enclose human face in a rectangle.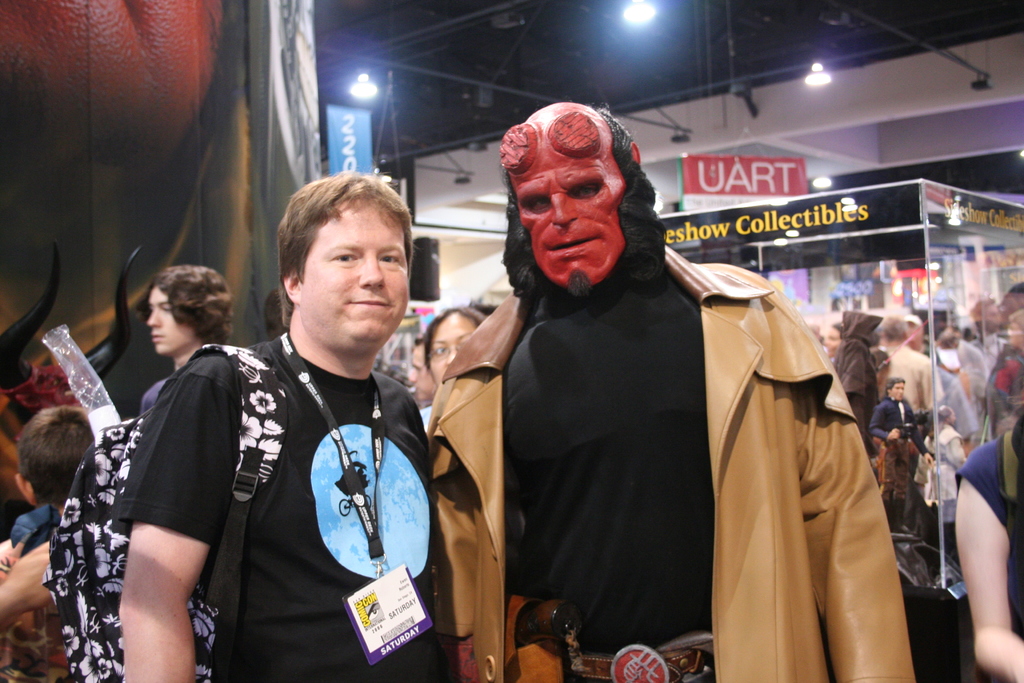
locate(426, 312, 479, 383).
